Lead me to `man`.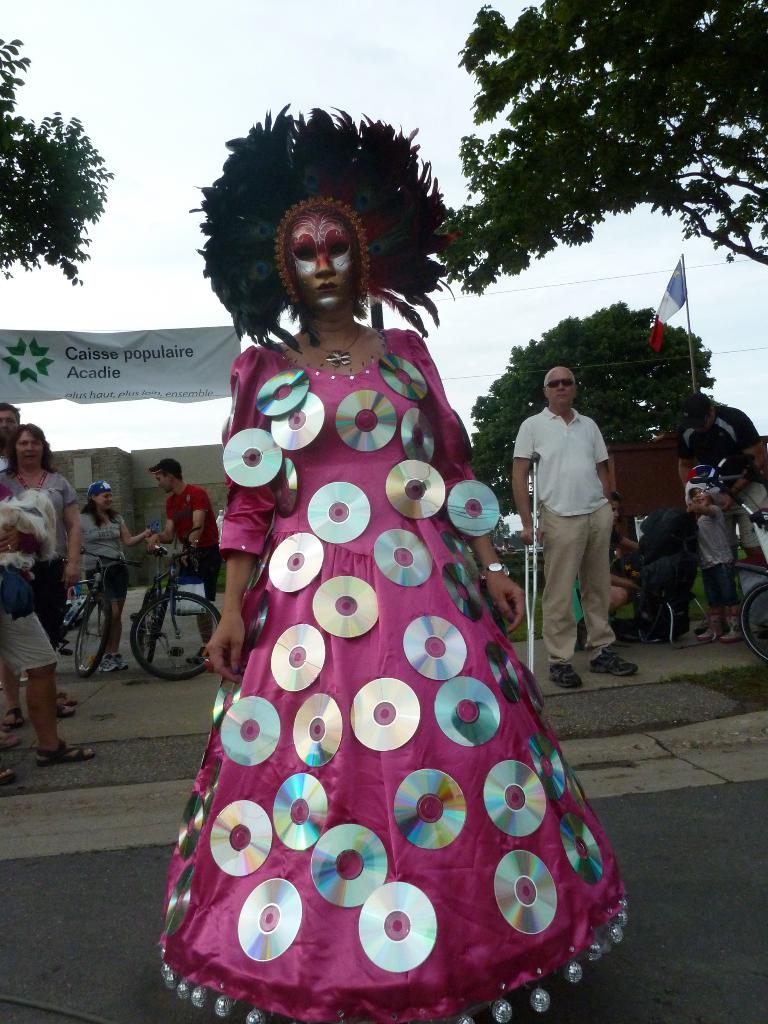
Lead to x1=519, y1=363, x2=634, y2=672.
